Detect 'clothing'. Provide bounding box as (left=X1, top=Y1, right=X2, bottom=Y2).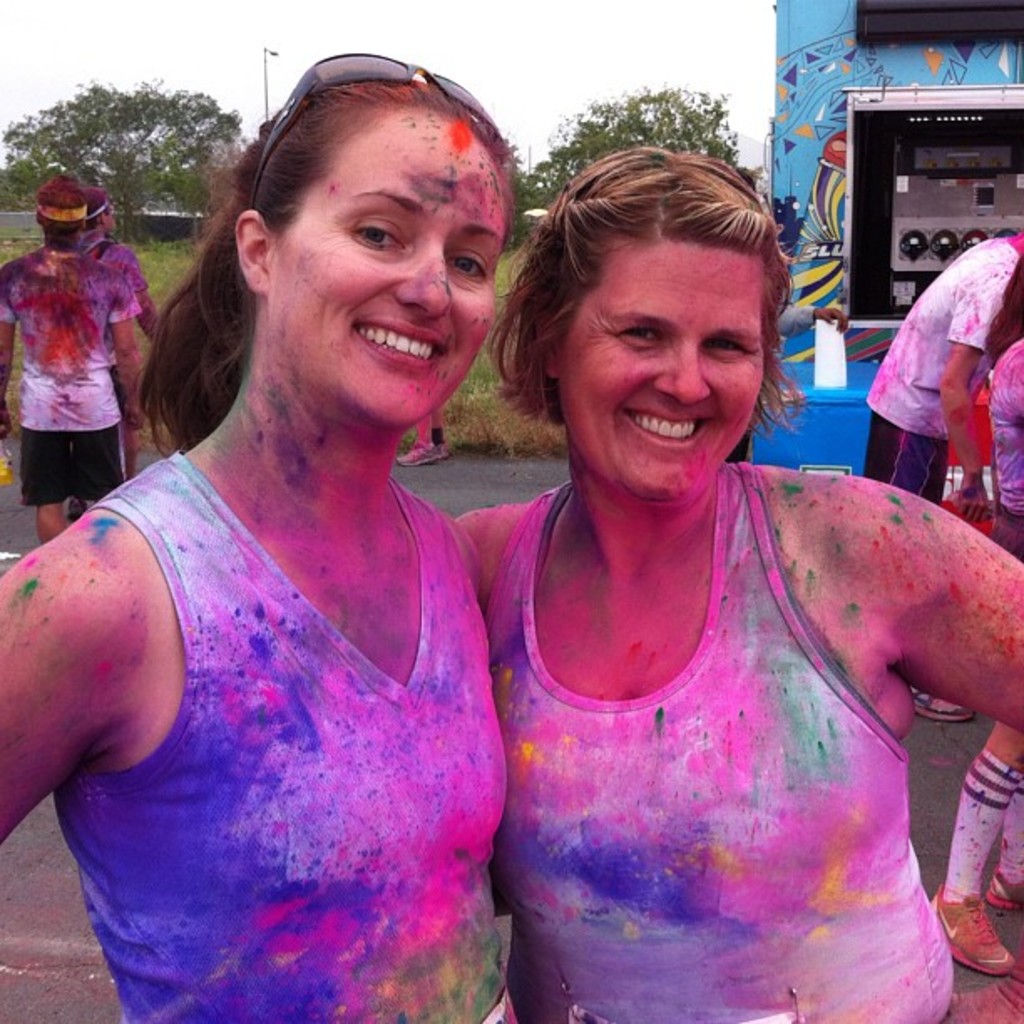
(left=0, top=241, right=139, bottom=495).
